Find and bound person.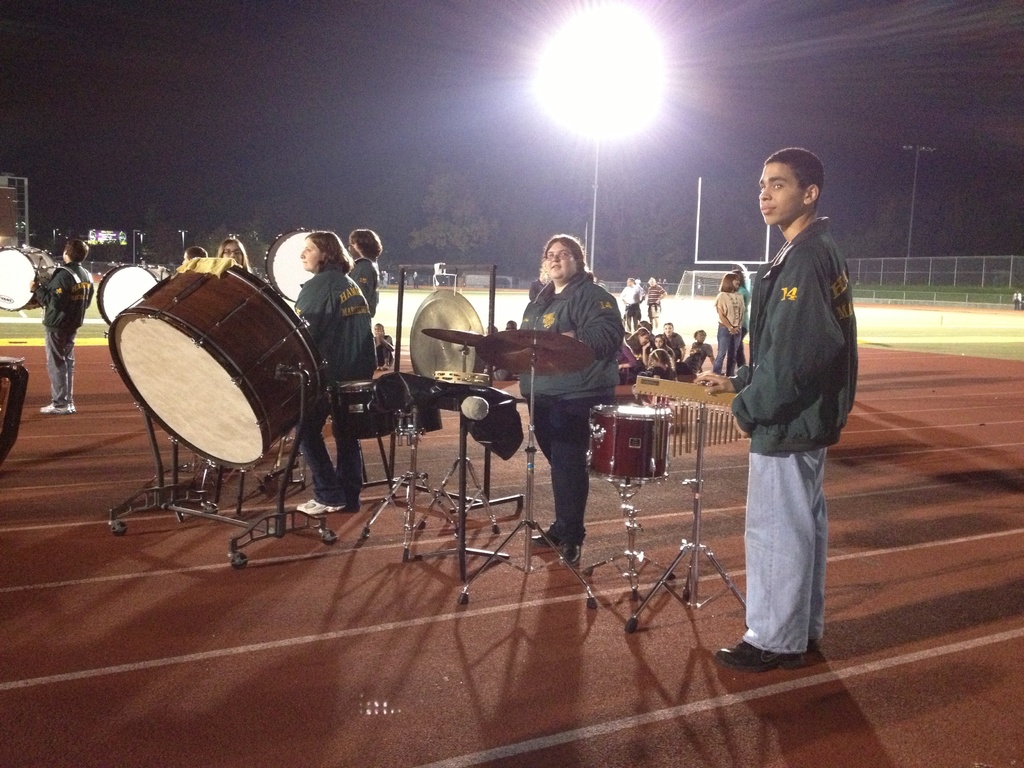
Bound: 30/237/91/412.
